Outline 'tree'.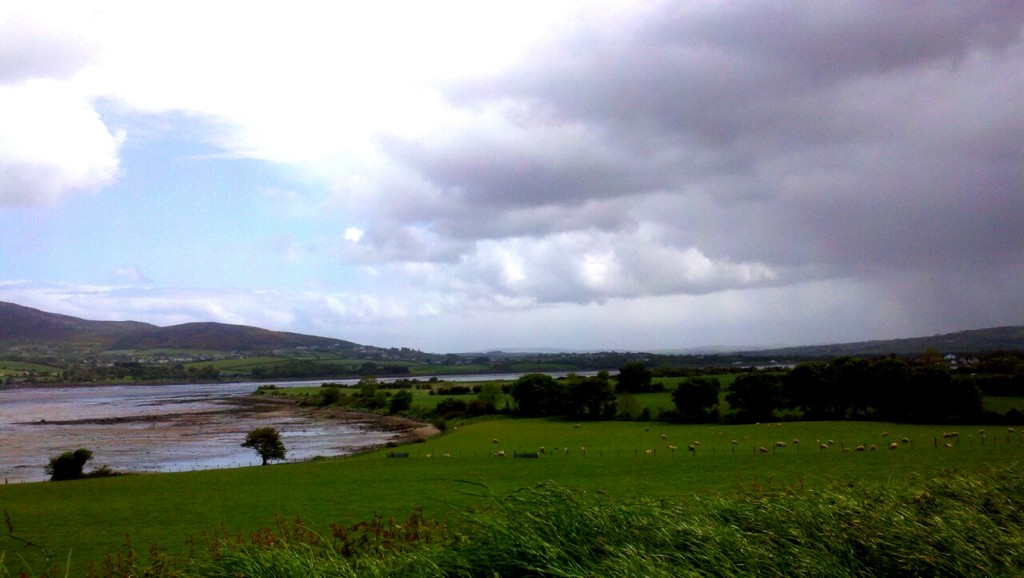
Outline: (x1=722, y1=366, x2=777, y2=427).
